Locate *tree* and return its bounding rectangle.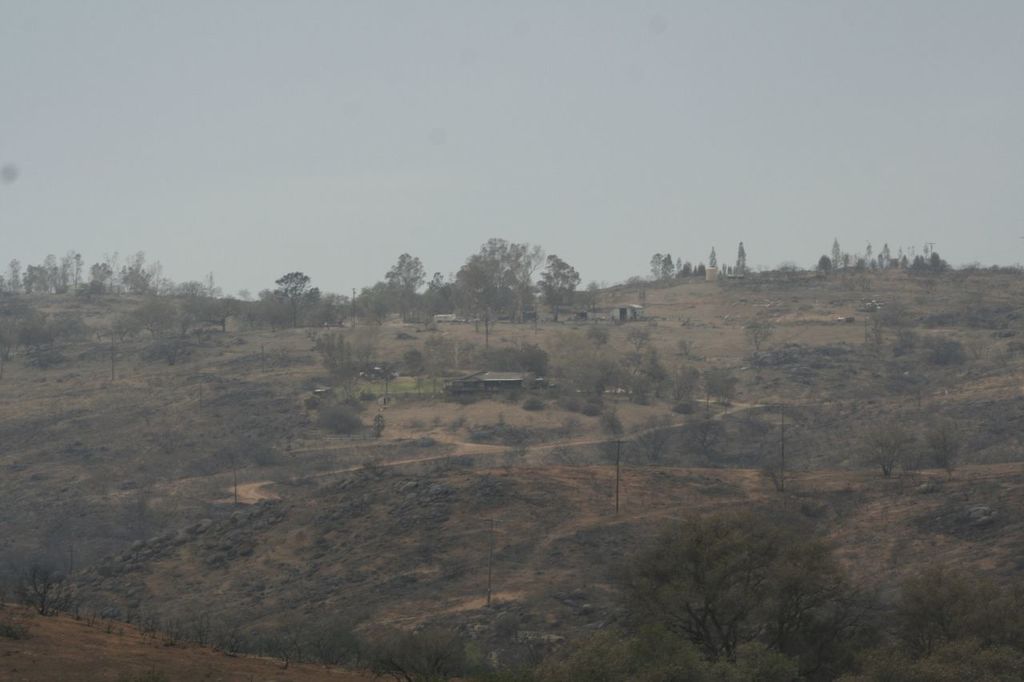
pyautogui.locateOnScreen(709, 243, 722, 273).
